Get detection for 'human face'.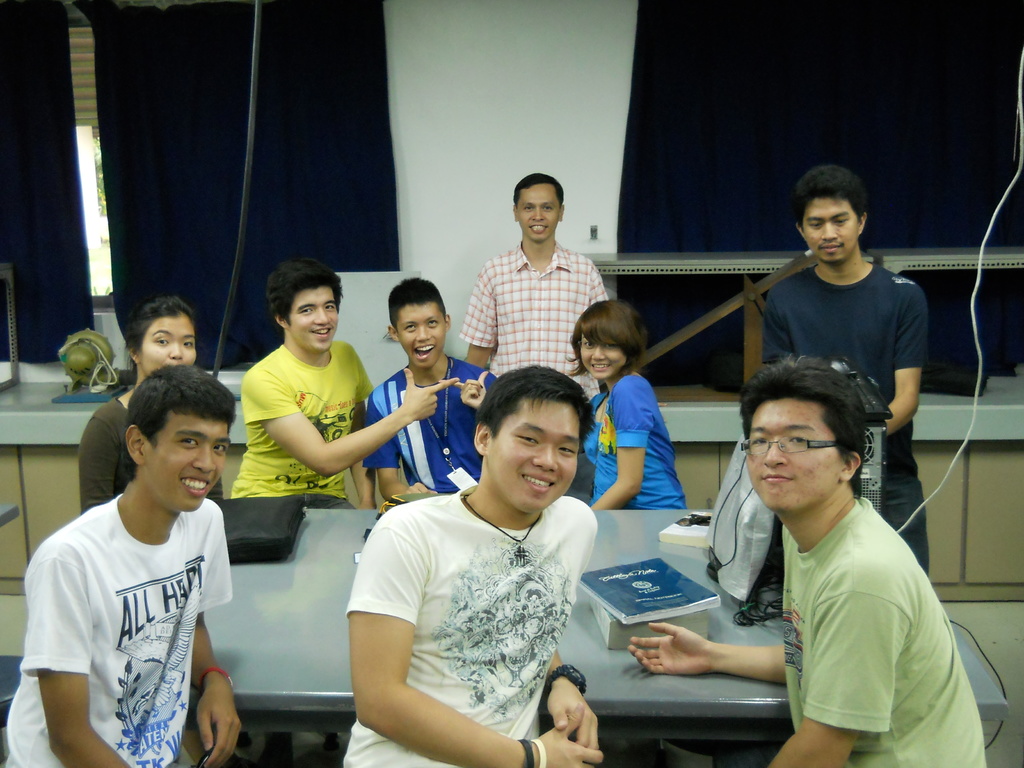
Detection: x1=145, y1=419, x2=233, y2=518.
